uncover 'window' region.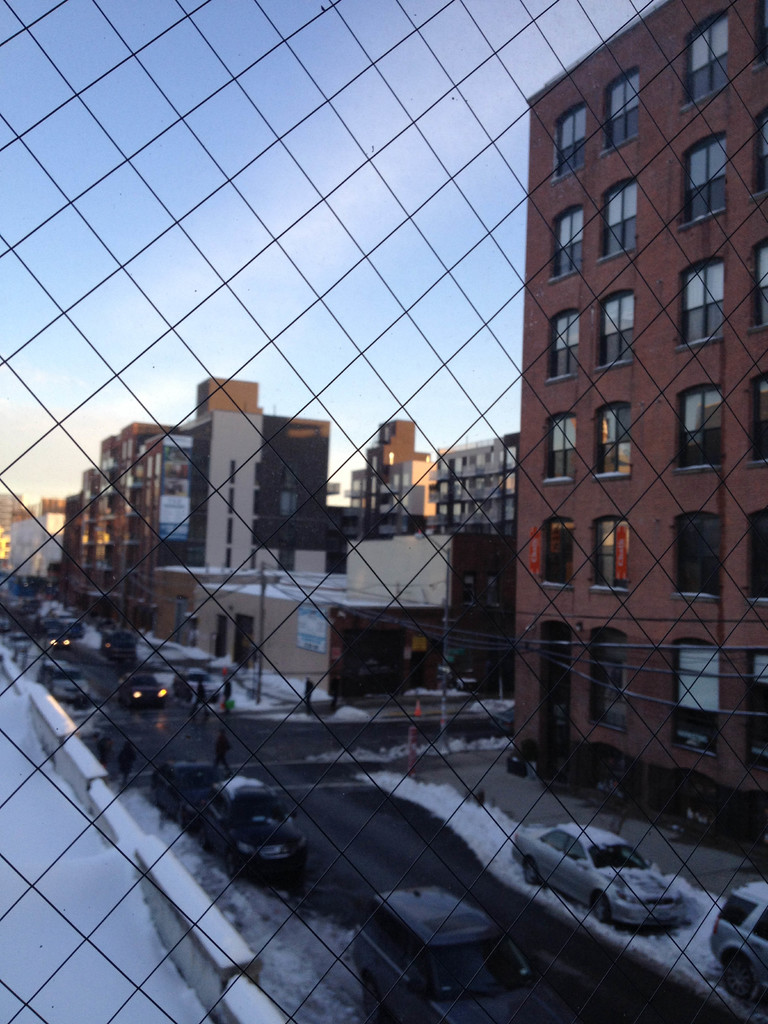
Uncovered: crop(547, 415, 577, 479).
